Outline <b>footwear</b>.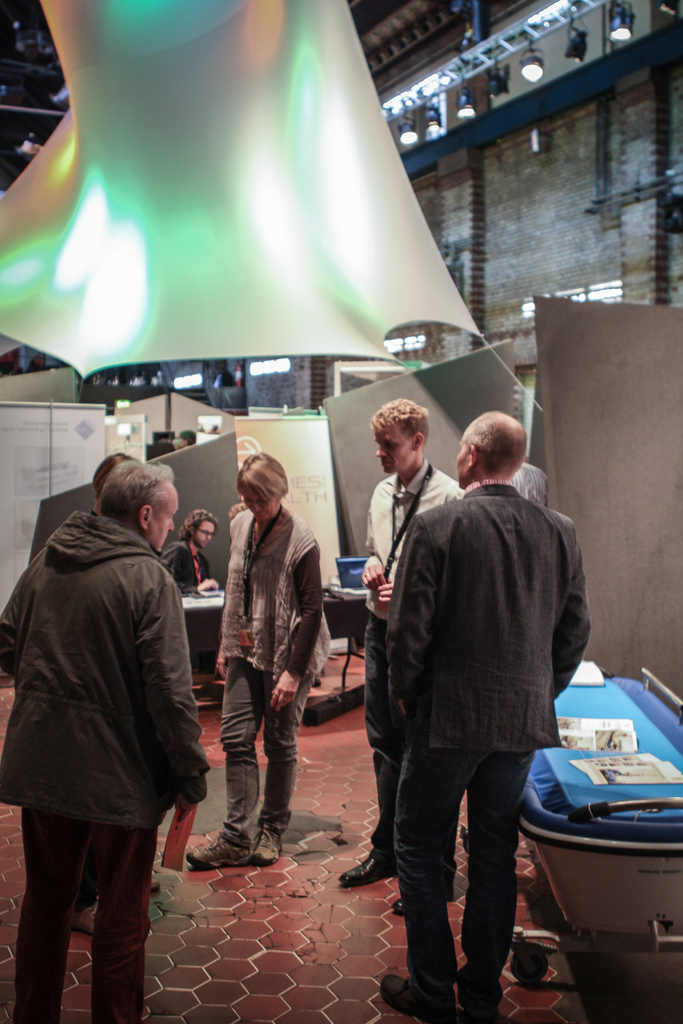
Outline: 198/814/277/884.
